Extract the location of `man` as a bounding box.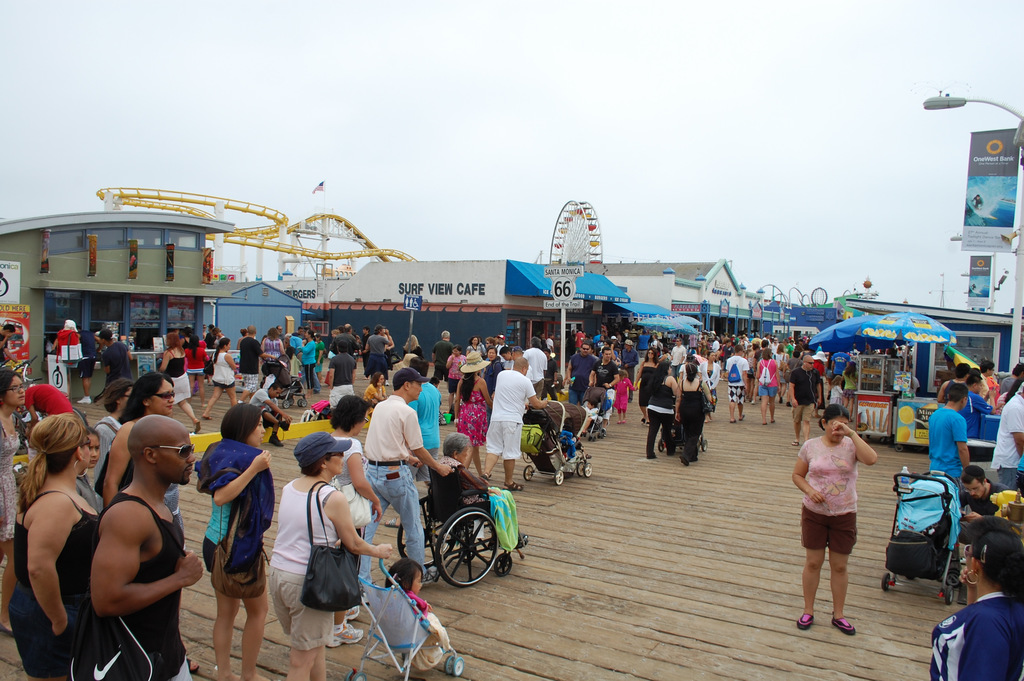
x1=63, y1=410, x2=204, y2=680.
